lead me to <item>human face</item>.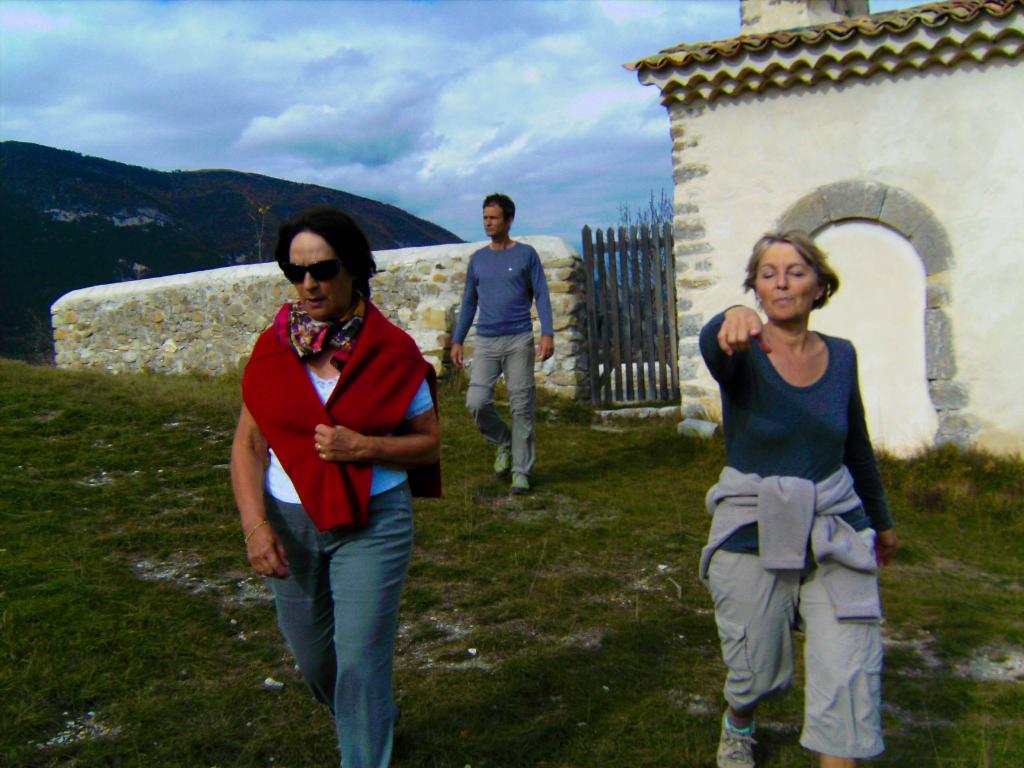
Lead to {"x1": 482, "y1": 199, "x2": 505, "y2": 234}.
